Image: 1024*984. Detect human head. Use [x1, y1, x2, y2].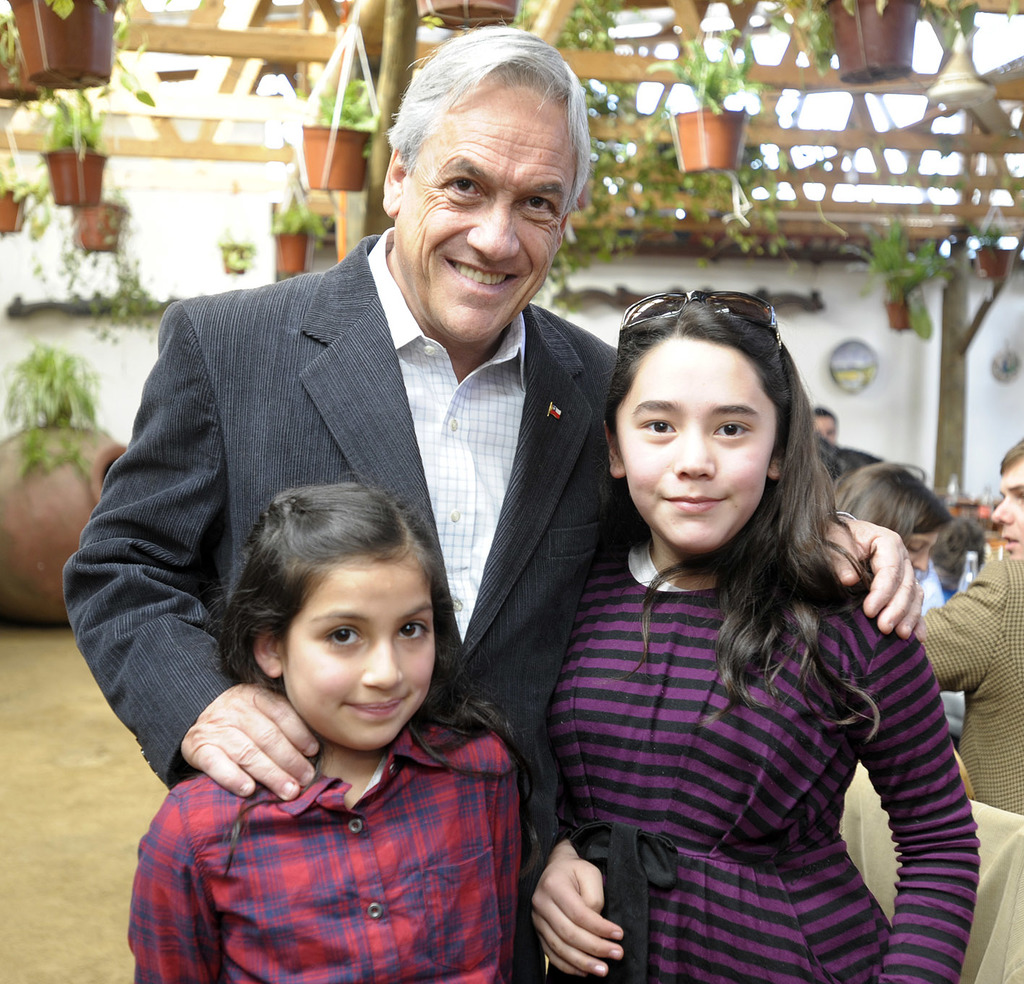
[994, 435, 1023, 565].
